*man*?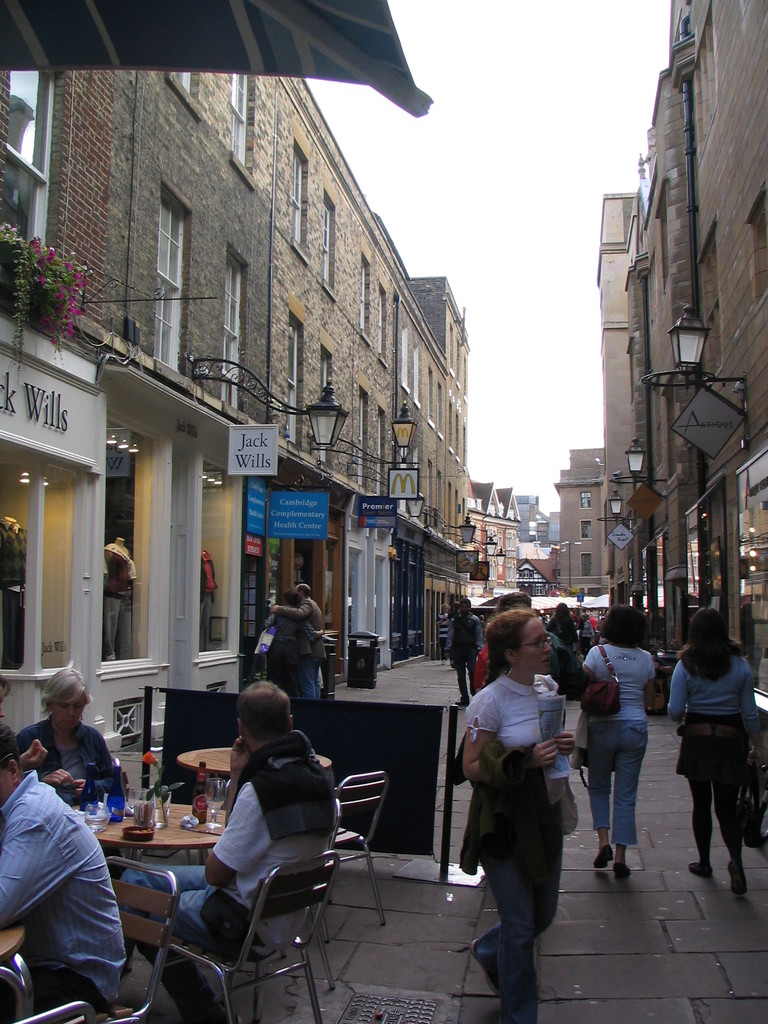
select_region(271, 582, 329, 700)
